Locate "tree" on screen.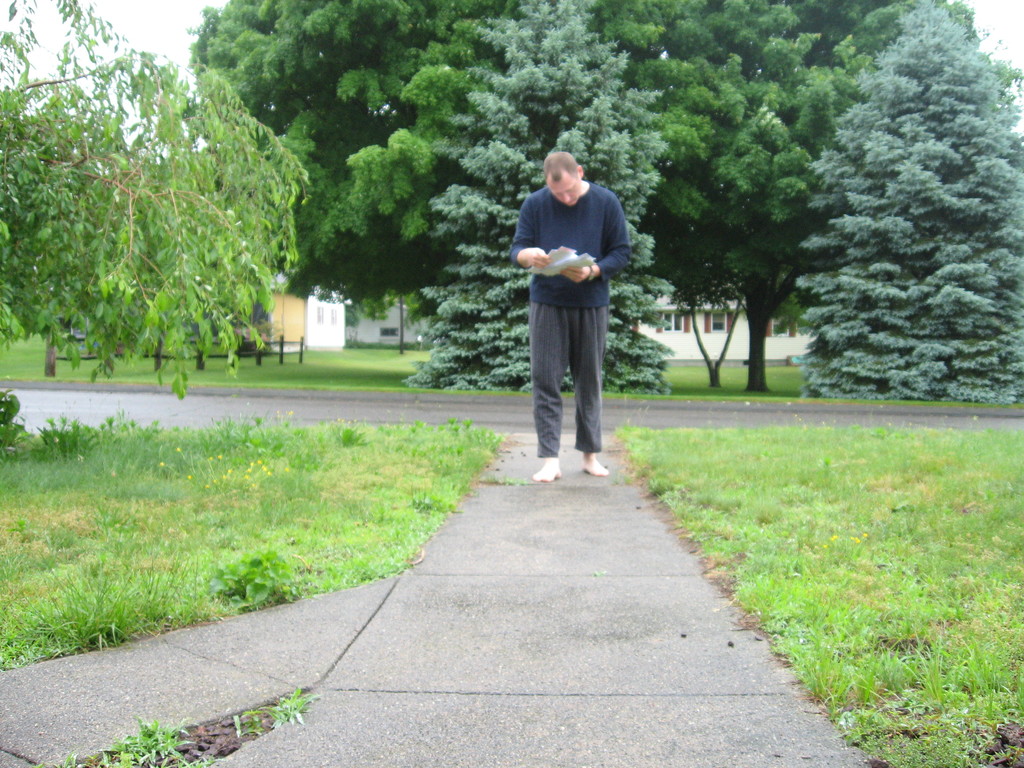
On screen at rect(10, 68, 332, 376).
